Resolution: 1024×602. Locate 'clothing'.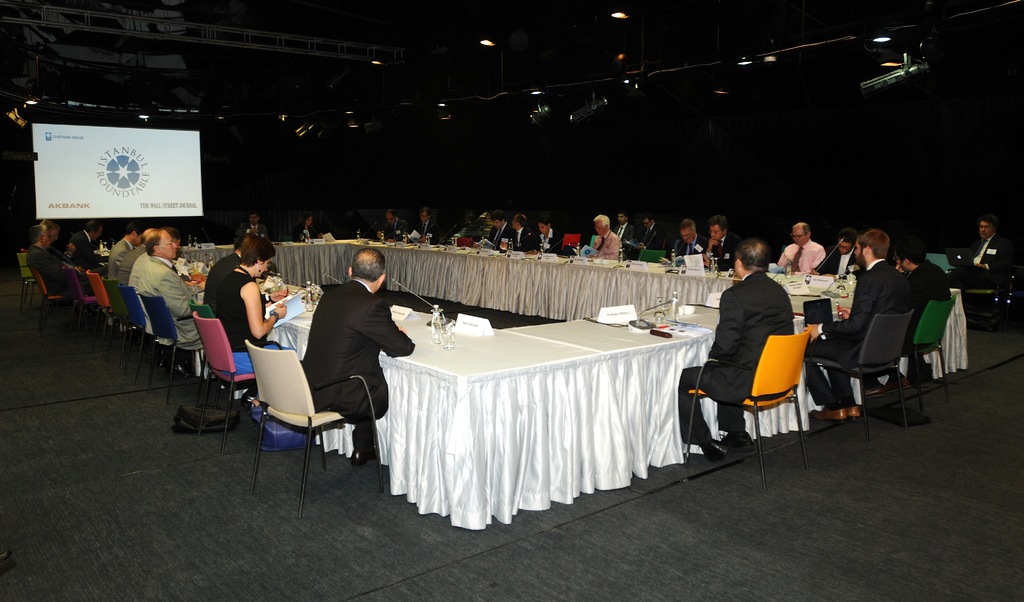
[left=906, top=267, right=957, bottom=370].
